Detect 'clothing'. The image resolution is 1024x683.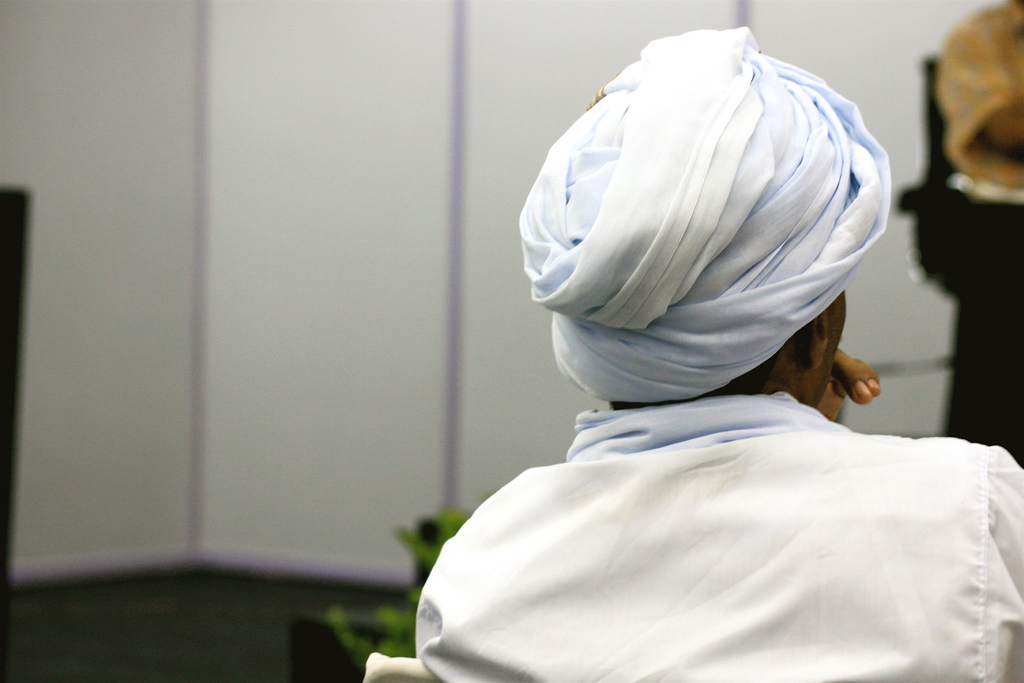
crop(399, 348, 1023, 681).
